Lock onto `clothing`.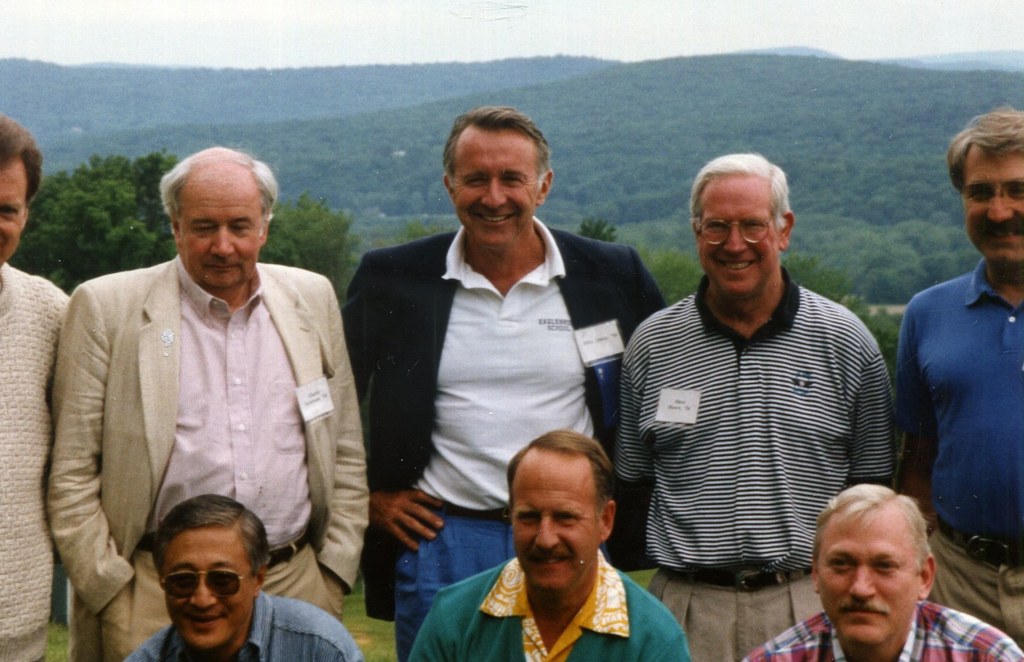
Locked: bbox=(749, 601, 1020, 661).
